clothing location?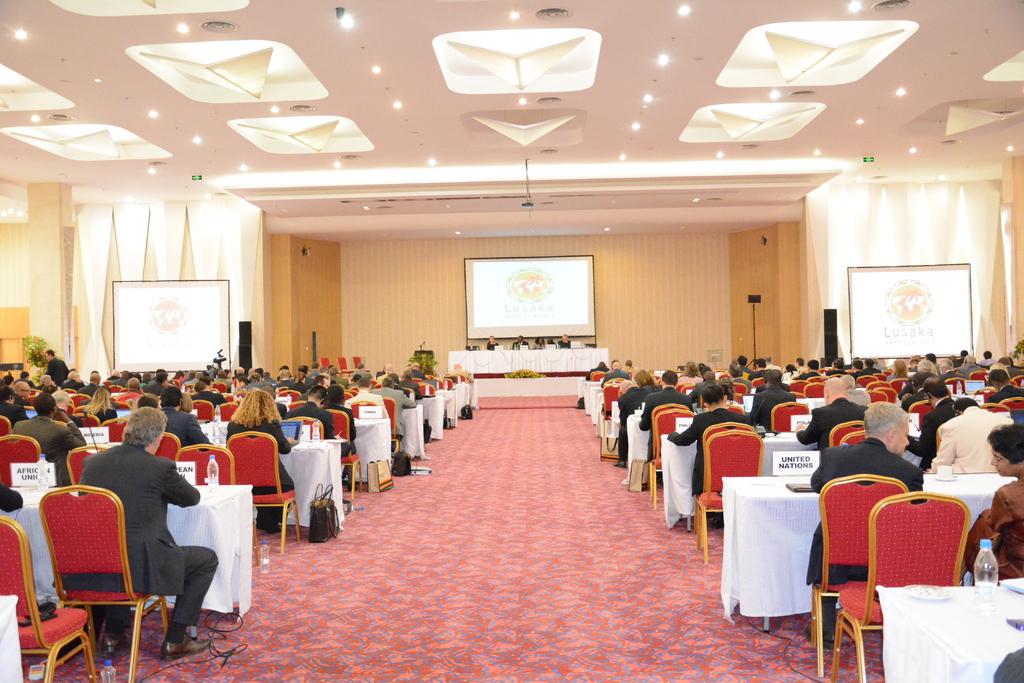
left=961, top=483, right=1023, bottom=577
